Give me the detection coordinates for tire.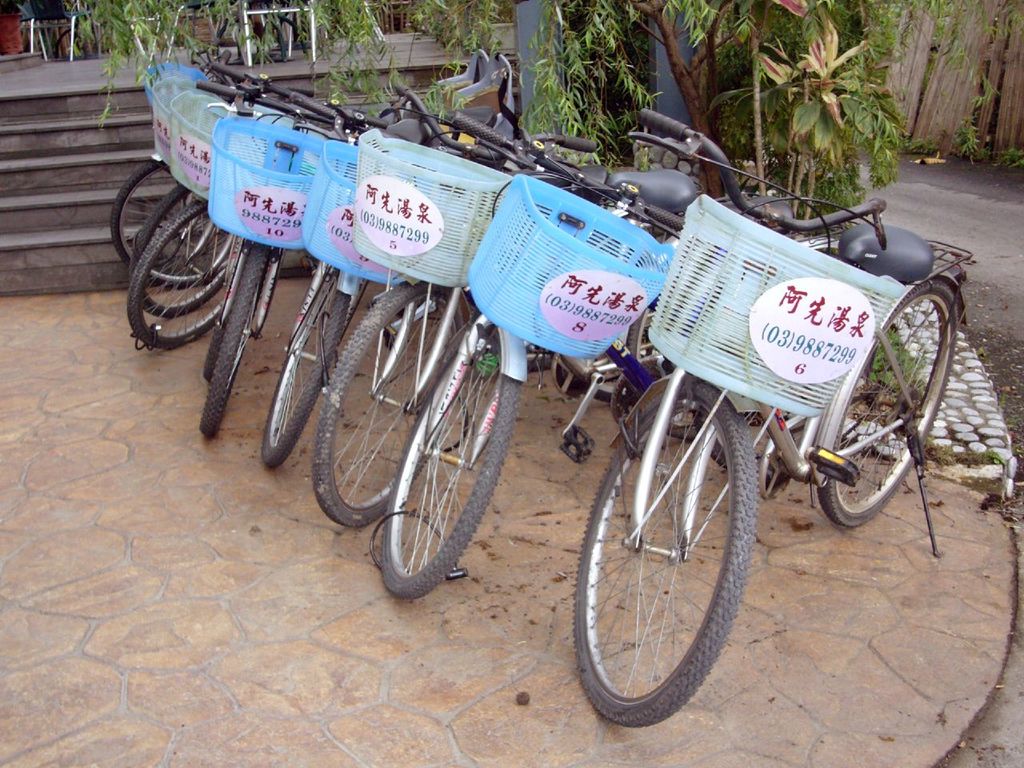
BBox(597, 322, 651, 401).
